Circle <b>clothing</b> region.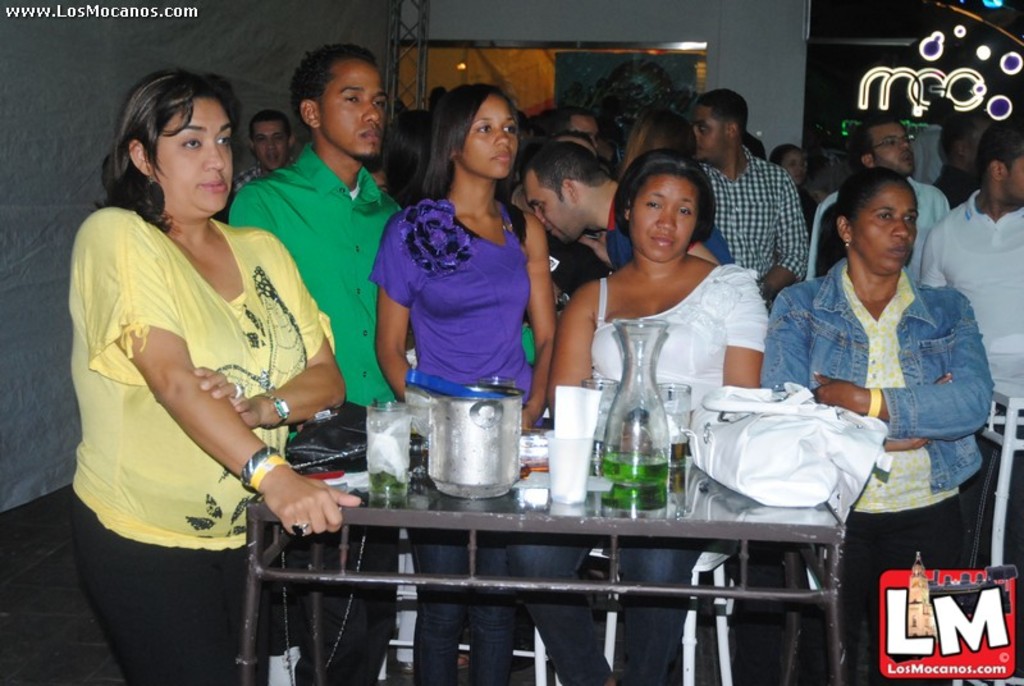
Region: 364, 186, 531, 685.
